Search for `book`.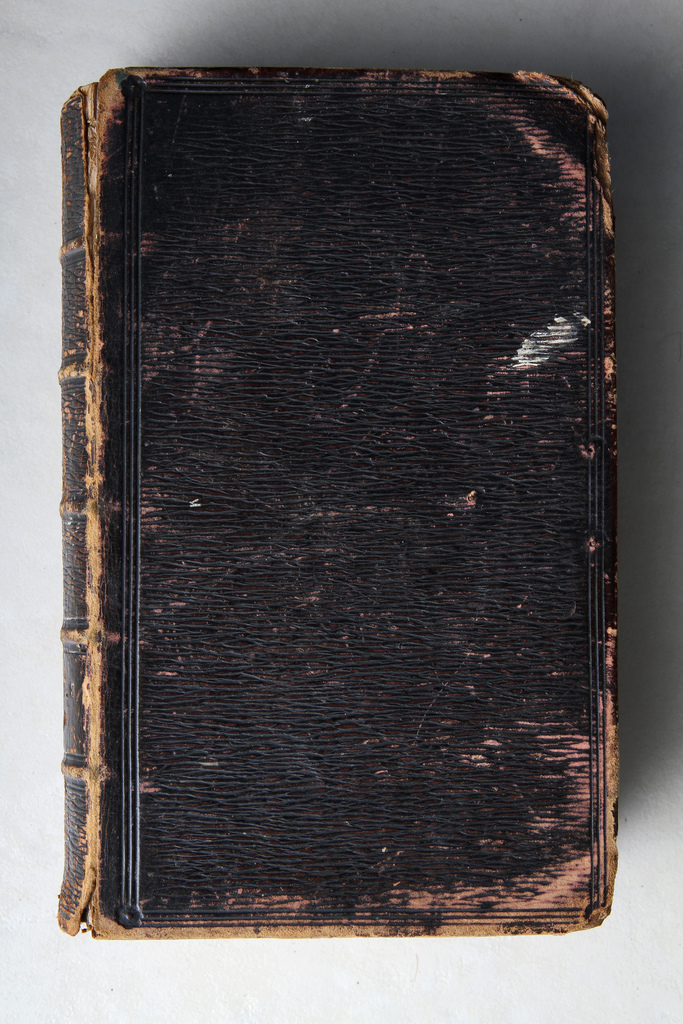
Found at [x1=53, y1=39, x2=649, y2=863].
